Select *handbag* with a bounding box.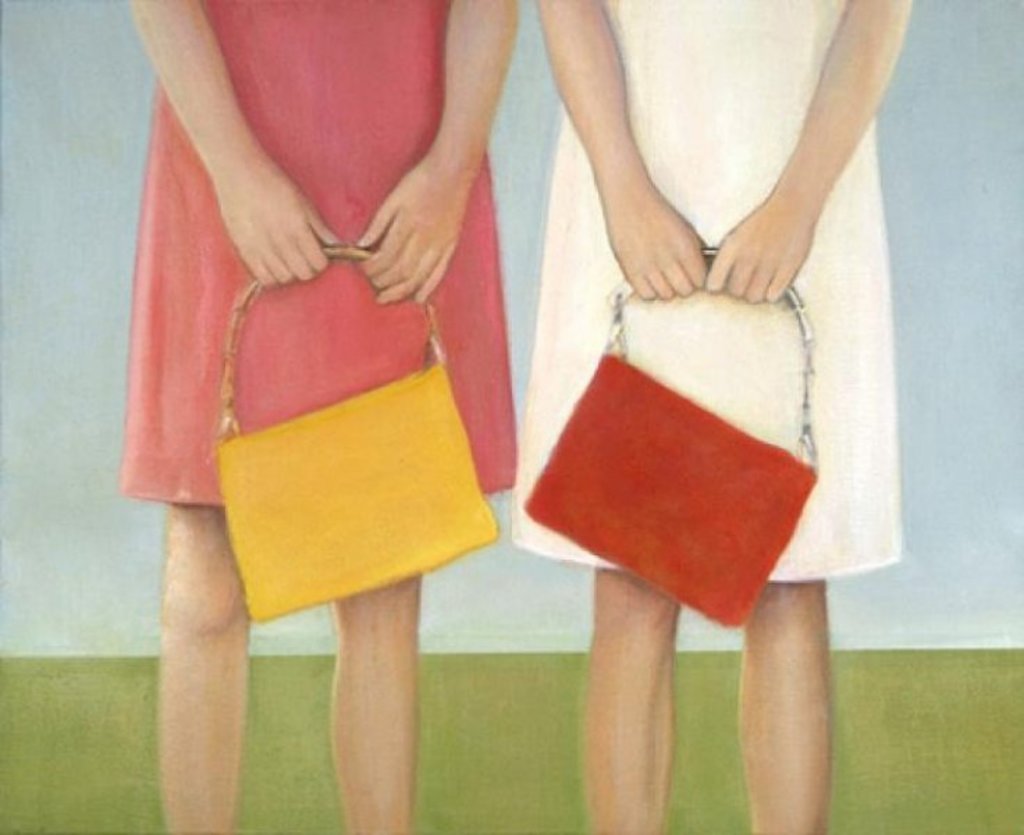
bbox(519, 242, 819, 628).
